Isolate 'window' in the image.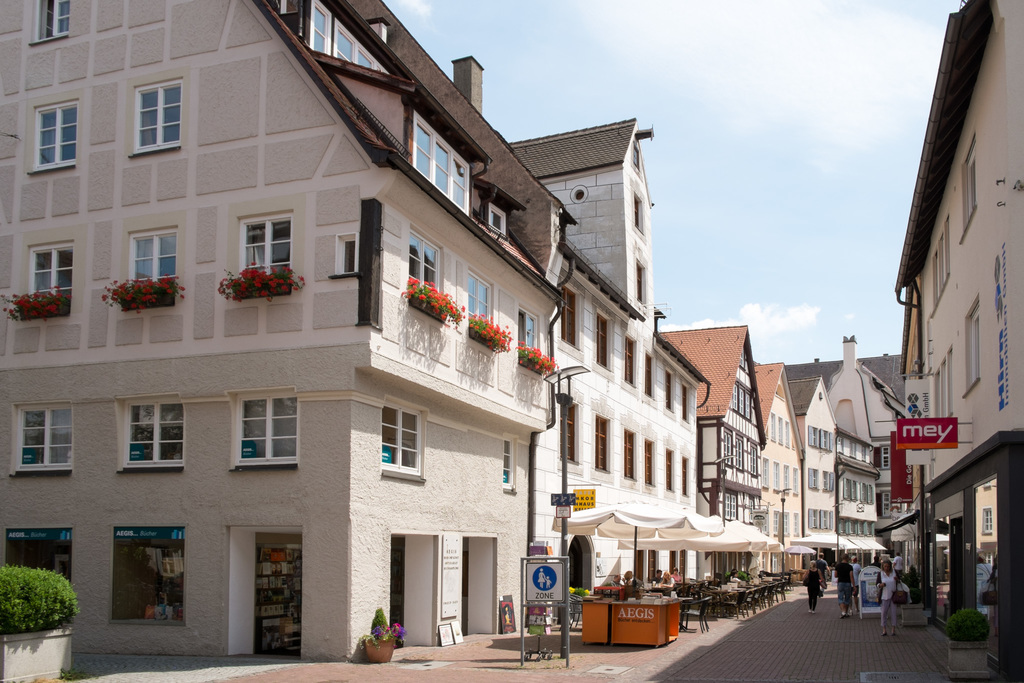
Isolated region: (861,516,877,536).
